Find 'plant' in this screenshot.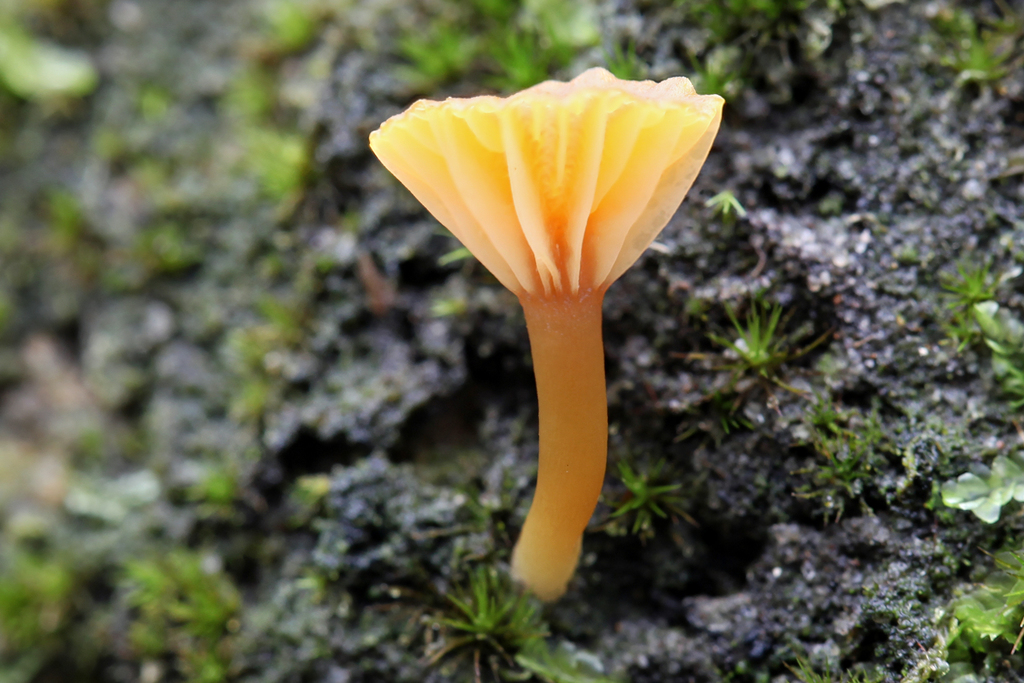
The bounding box for 'plant' is box=[611, 45, 640, 82].
